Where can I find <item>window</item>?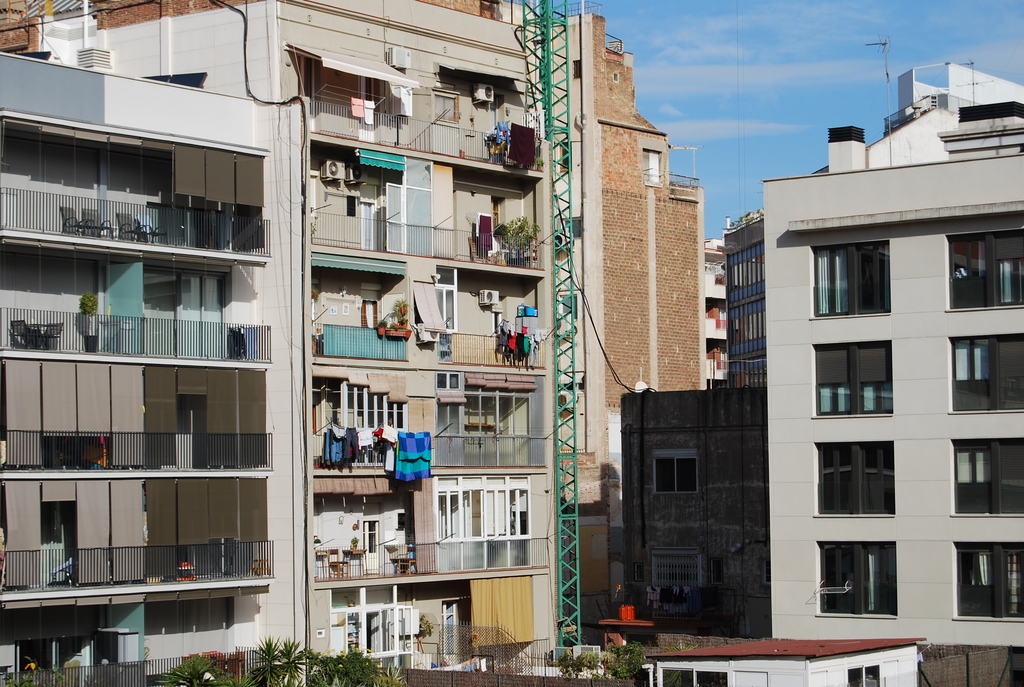
You can find it at <bbox>434, 269, 461, 331</bbox>.
